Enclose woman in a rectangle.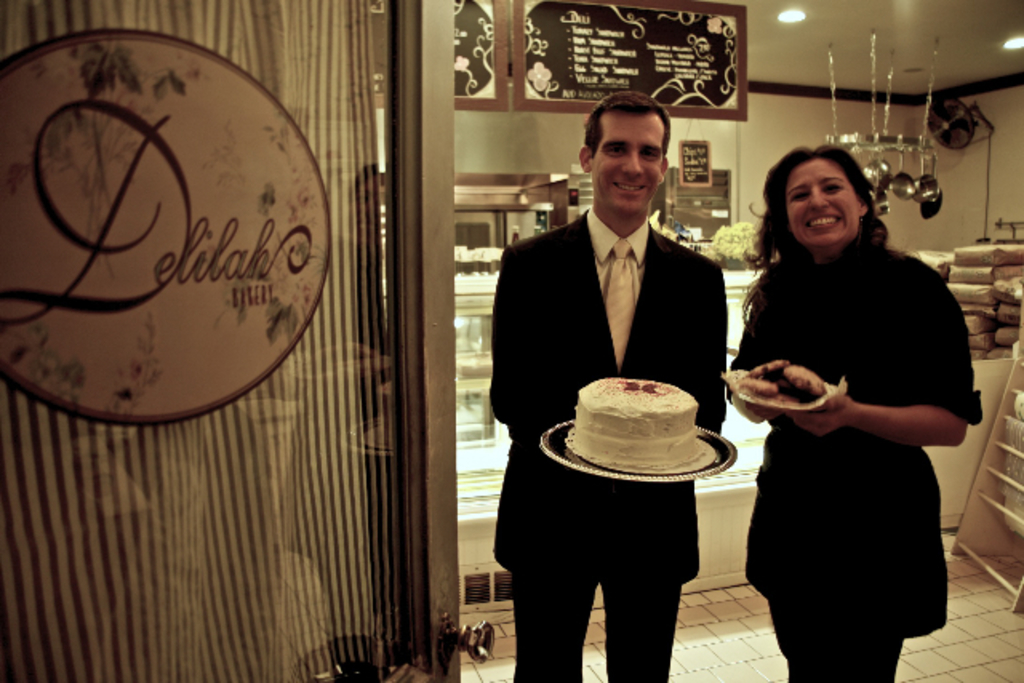
[x1=714, y1=134, x2=989, y2=653].
